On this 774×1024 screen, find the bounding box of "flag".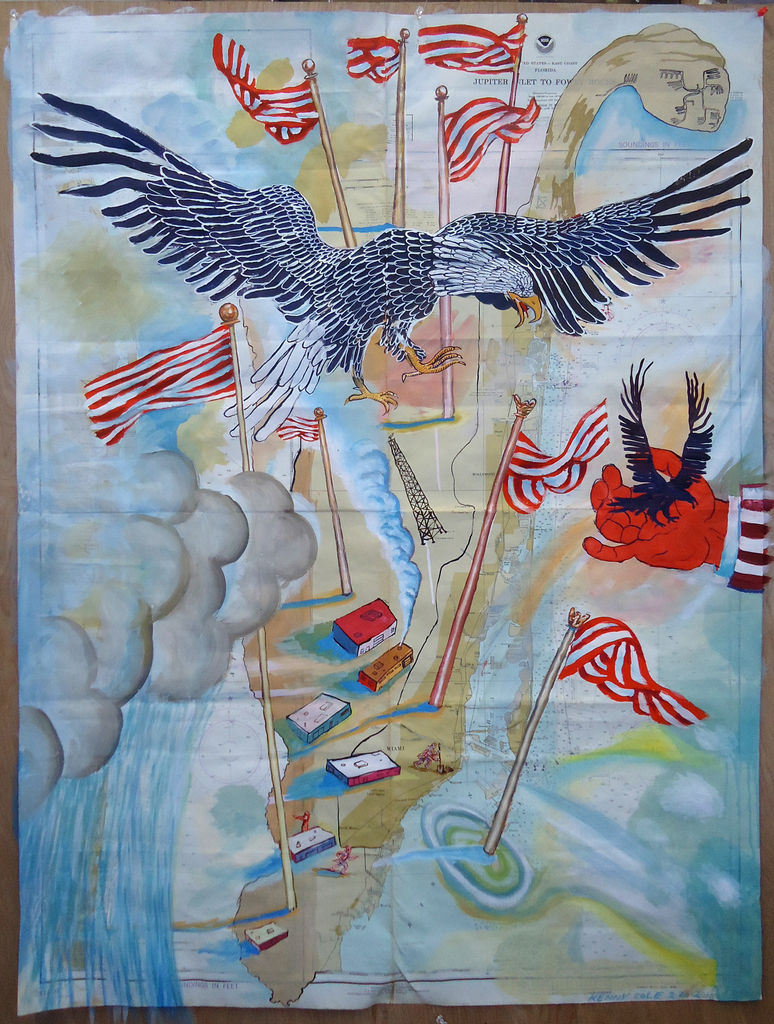
Bounding box: box(208, 23, 318, 151).
